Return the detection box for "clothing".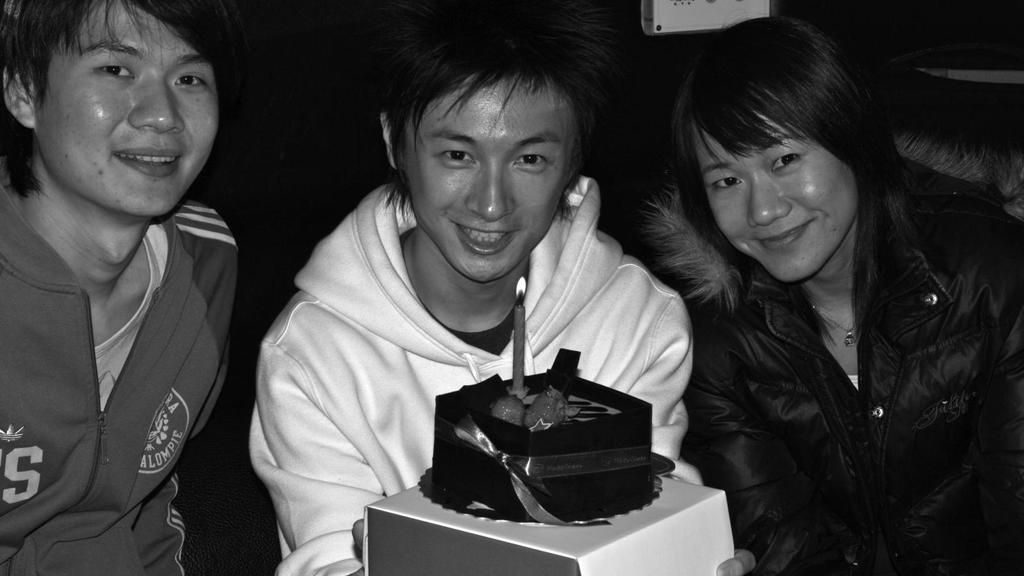
(0,171,255,575).
